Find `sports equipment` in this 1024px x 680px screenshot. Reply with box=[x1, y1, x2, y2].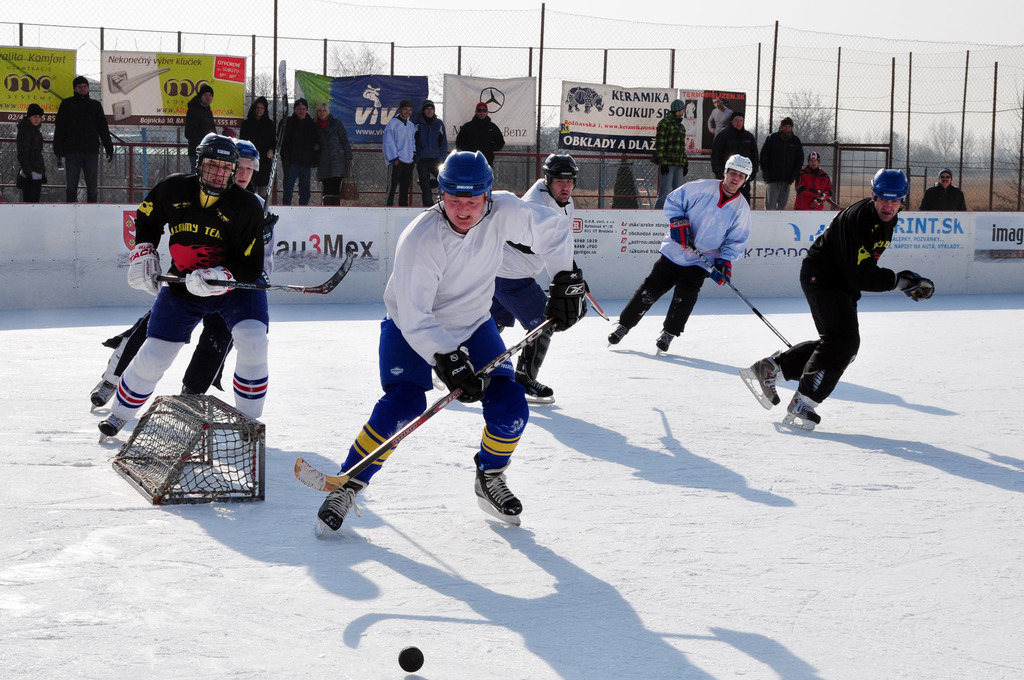
box=[669, 216, 694, 250].
